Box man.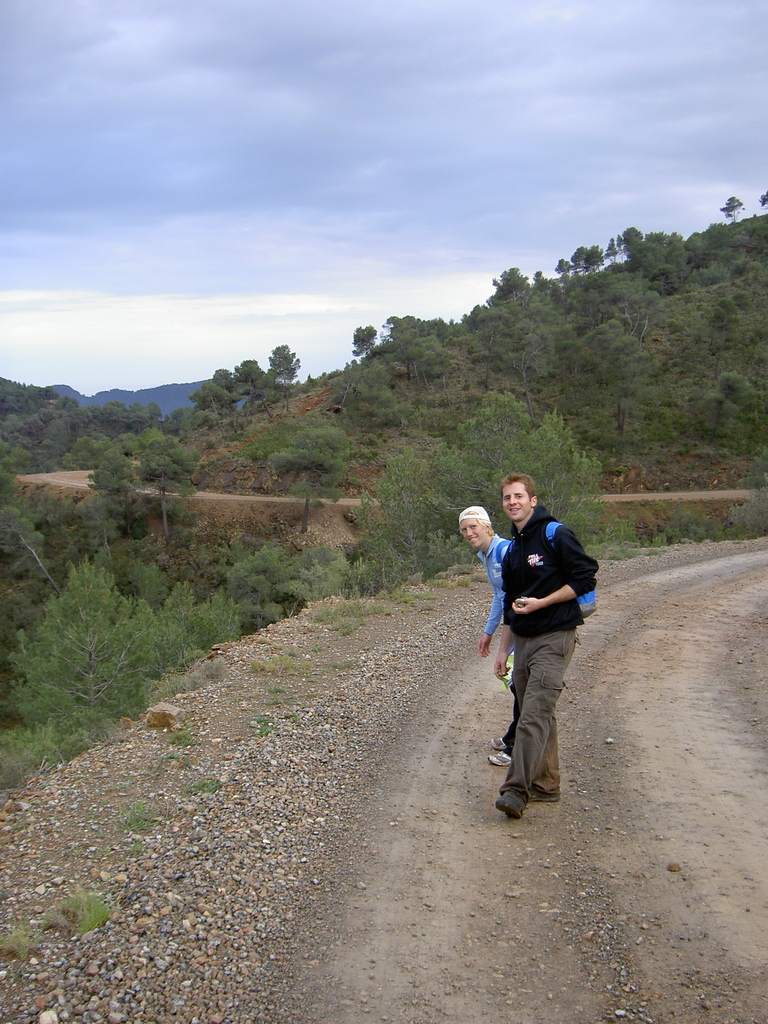
box=[456, 502, 531, 769].
